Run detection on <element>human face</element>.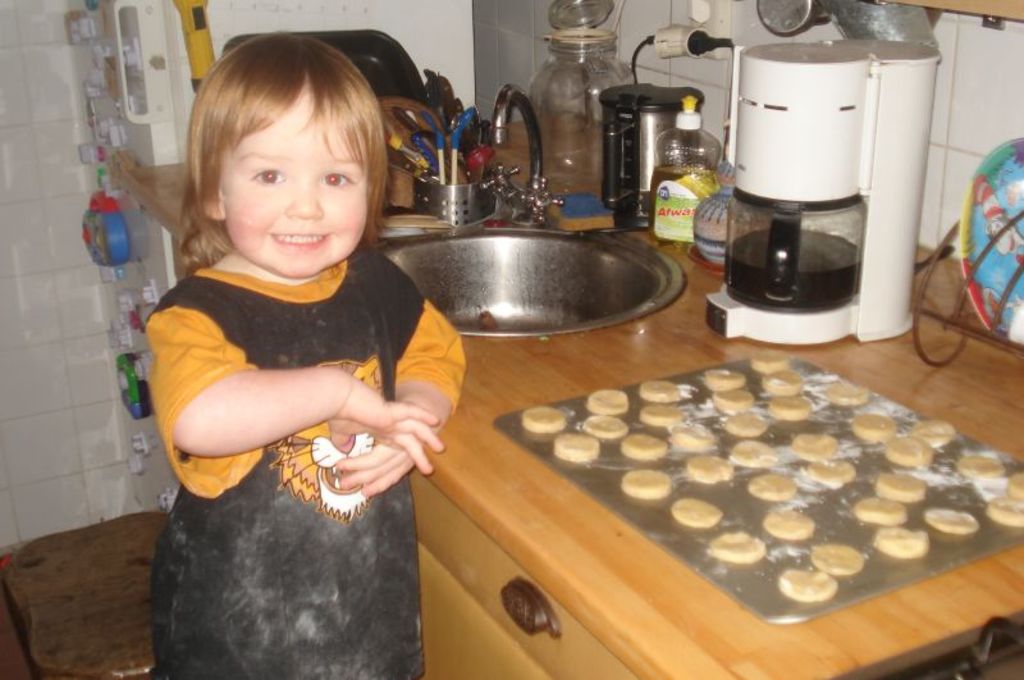
Result: {"x1": 218, "y1": 102, "x2": 369, "y2": 278}.
